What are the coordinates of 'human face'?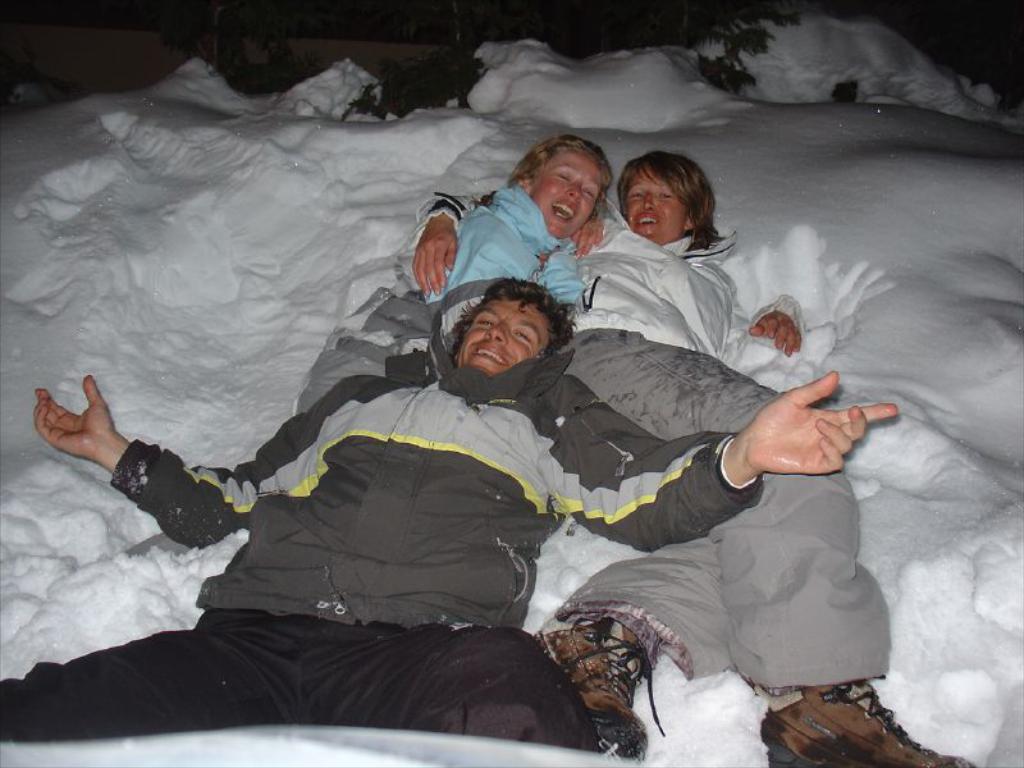
(x1=625, y1=164, x2=686, y2=246).
